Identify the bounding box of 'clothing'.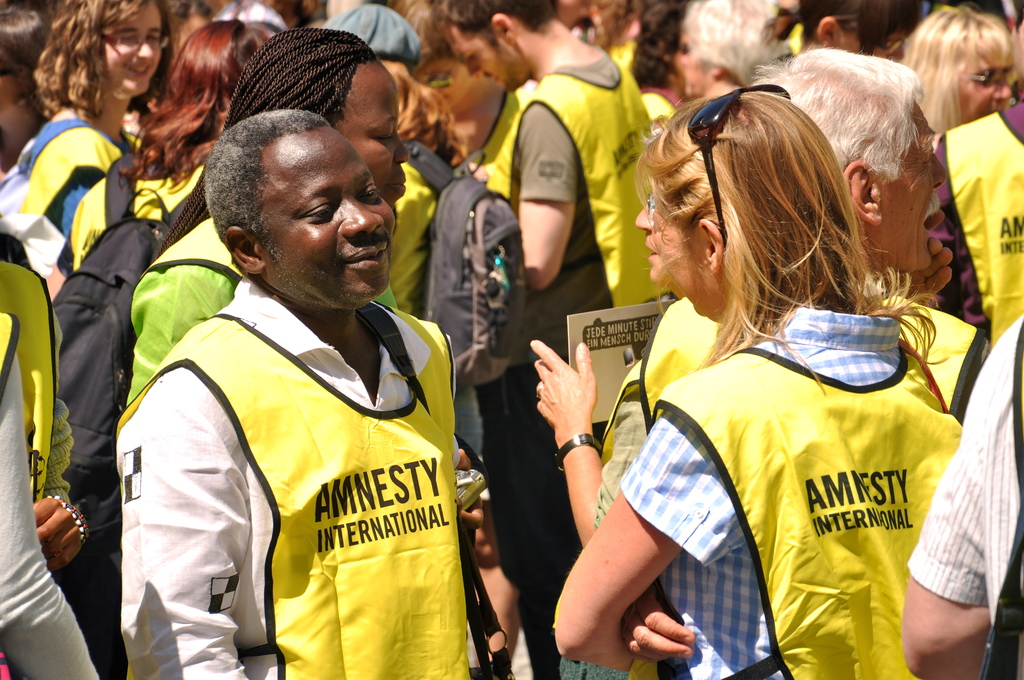
Rect(313, 0, 428, 59).
